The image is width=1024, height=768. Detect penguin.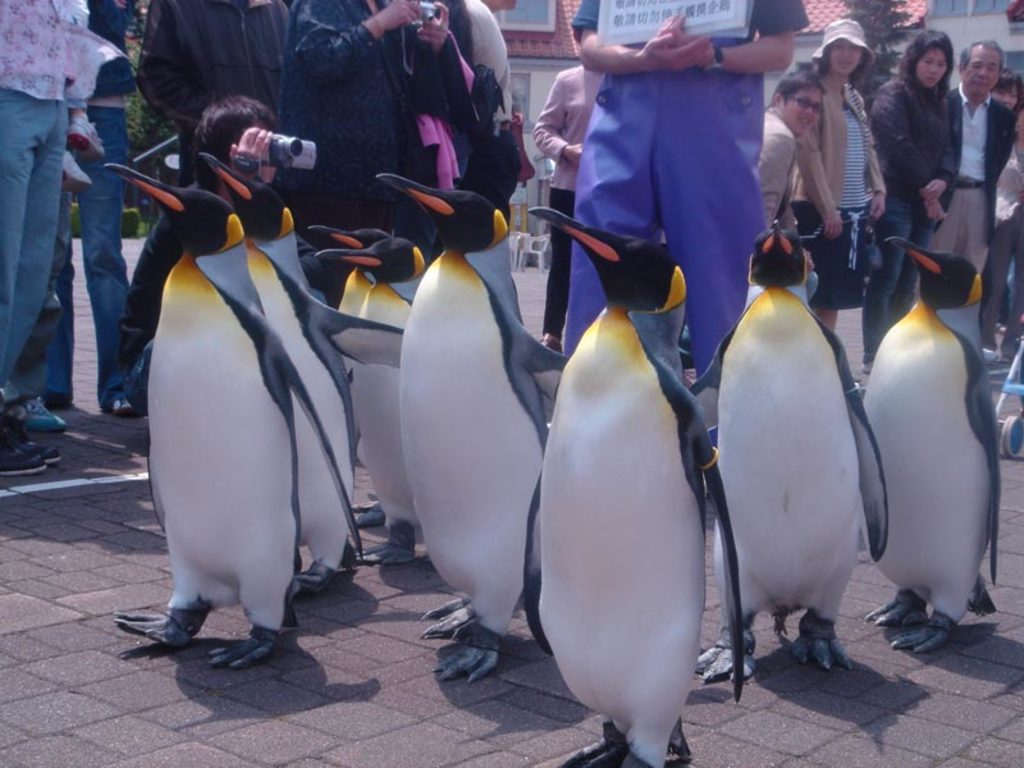
Detection: <bbox>847, 225, 1004, 652</bbox>.
